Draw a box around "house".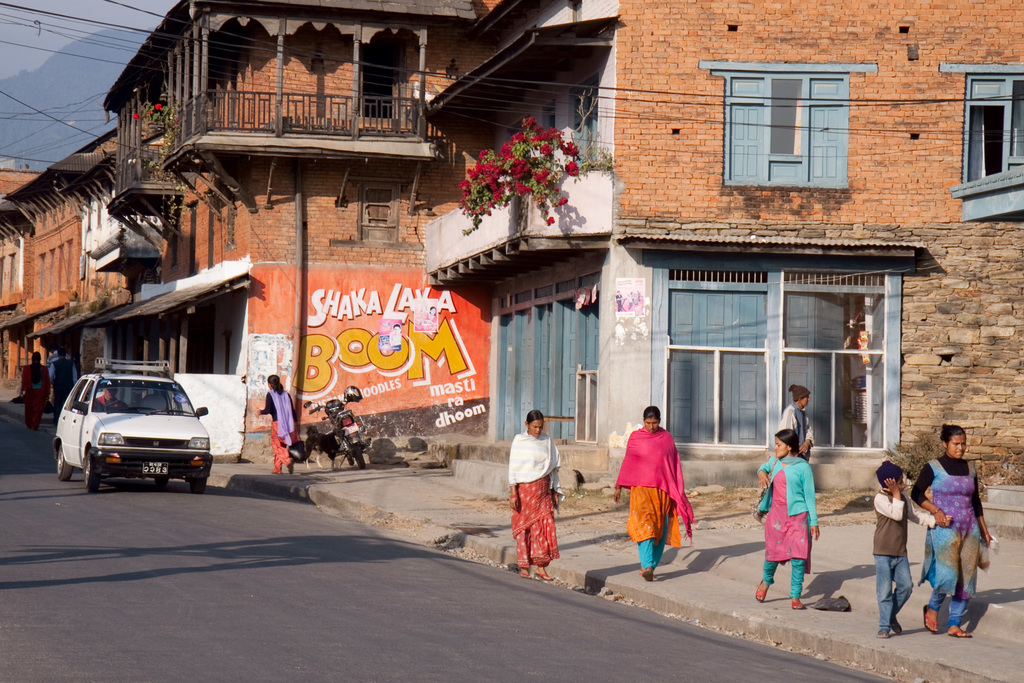
0/129/147/417.
